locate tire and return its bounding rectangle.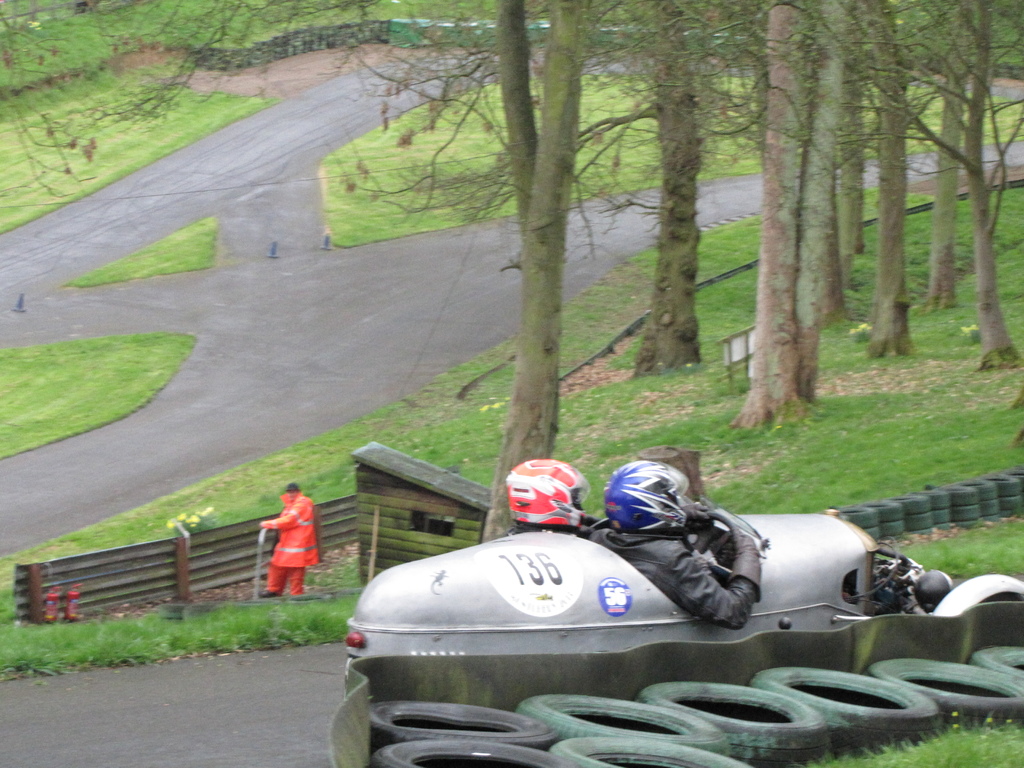
551,733,753,767.
